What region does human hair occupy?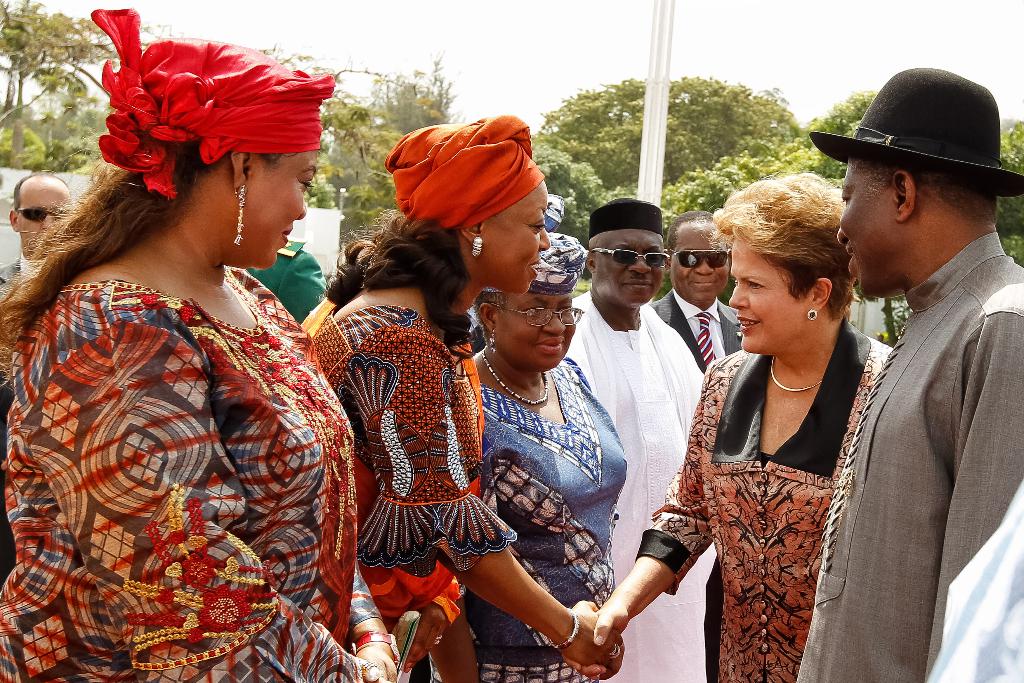
rect(665, 208, 719, 261).
